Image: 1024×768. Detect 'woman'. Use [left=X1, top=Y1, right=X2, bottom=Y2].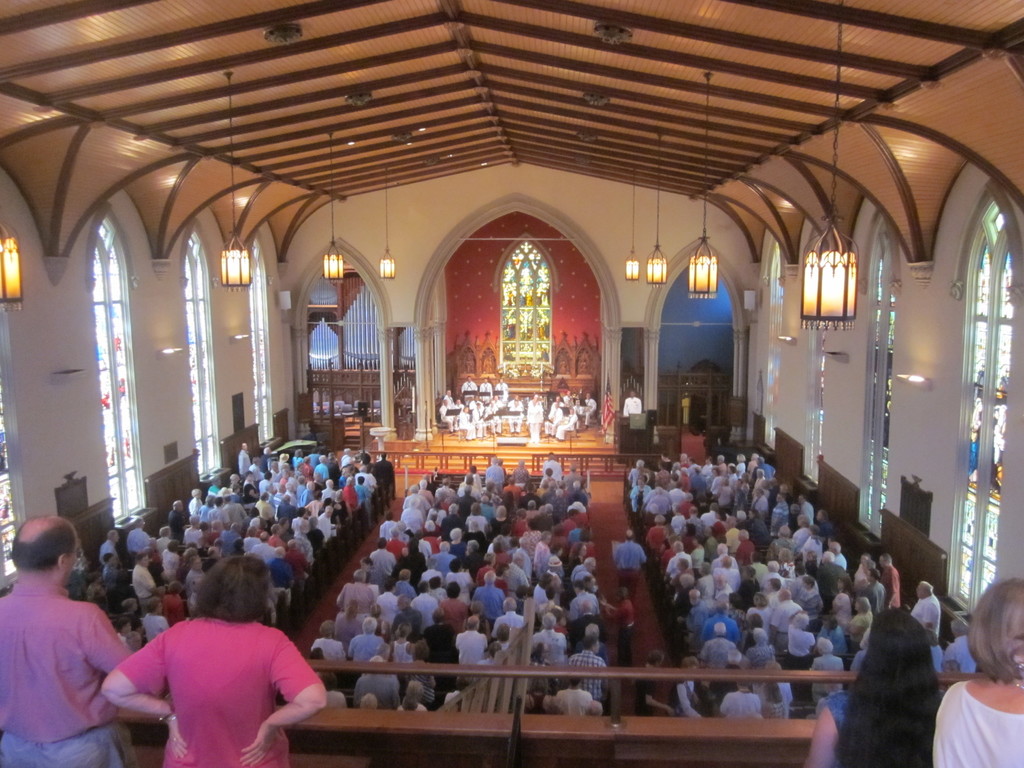
[left=598, top=587, right=632, bottom=669].
